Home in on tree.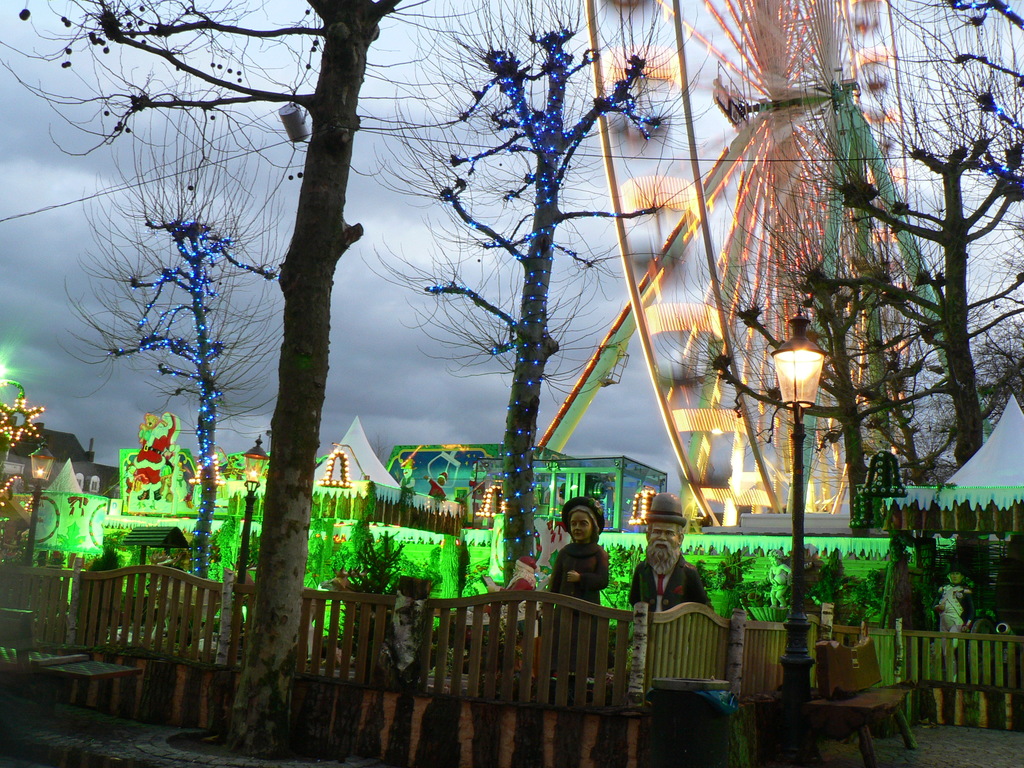
Homed in at bbox=(809, 132, 1023, 463).
